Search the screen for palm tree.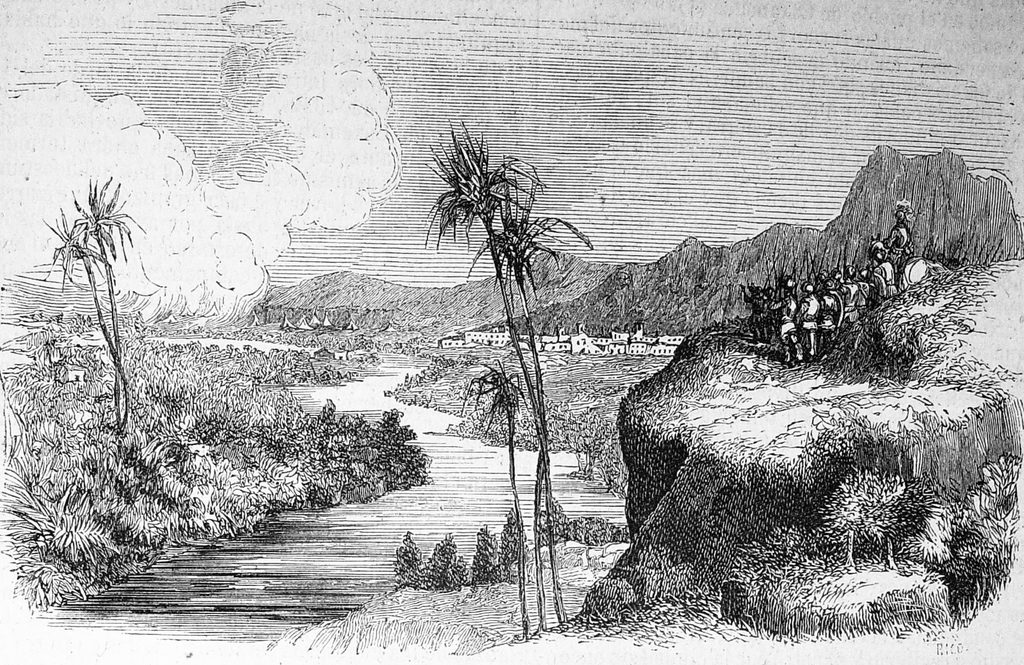
Found at bbox=(803, 473, 867, 562).
